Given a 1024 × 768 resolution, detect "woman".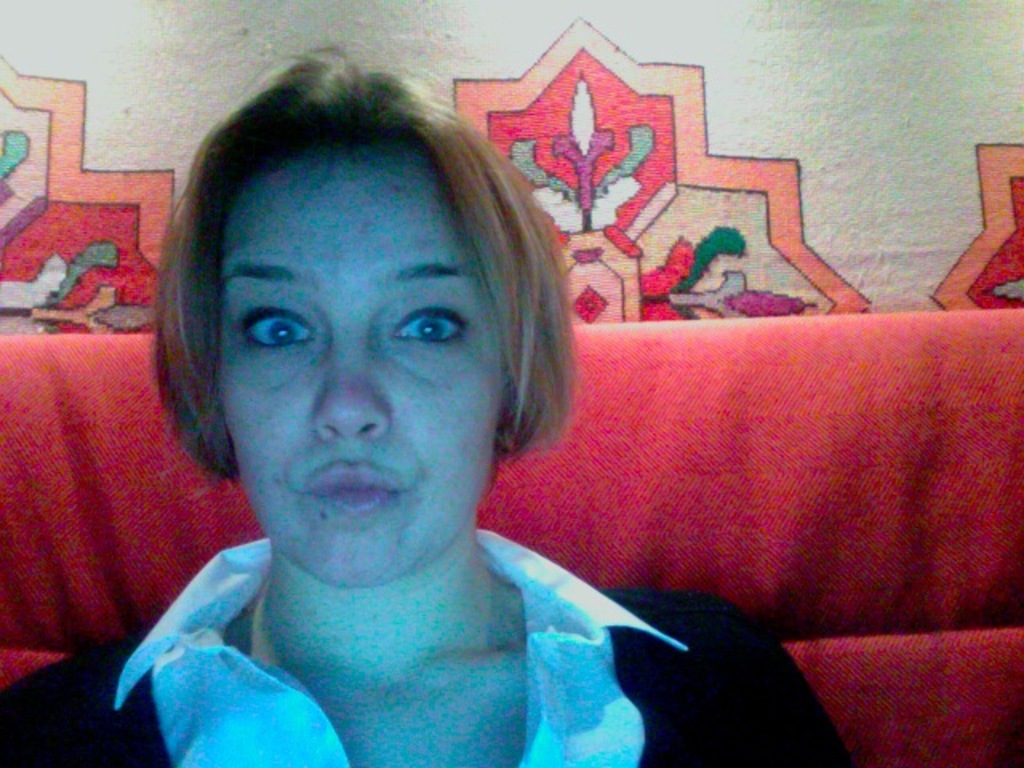
l=3, t=42, r=870, b=766.
